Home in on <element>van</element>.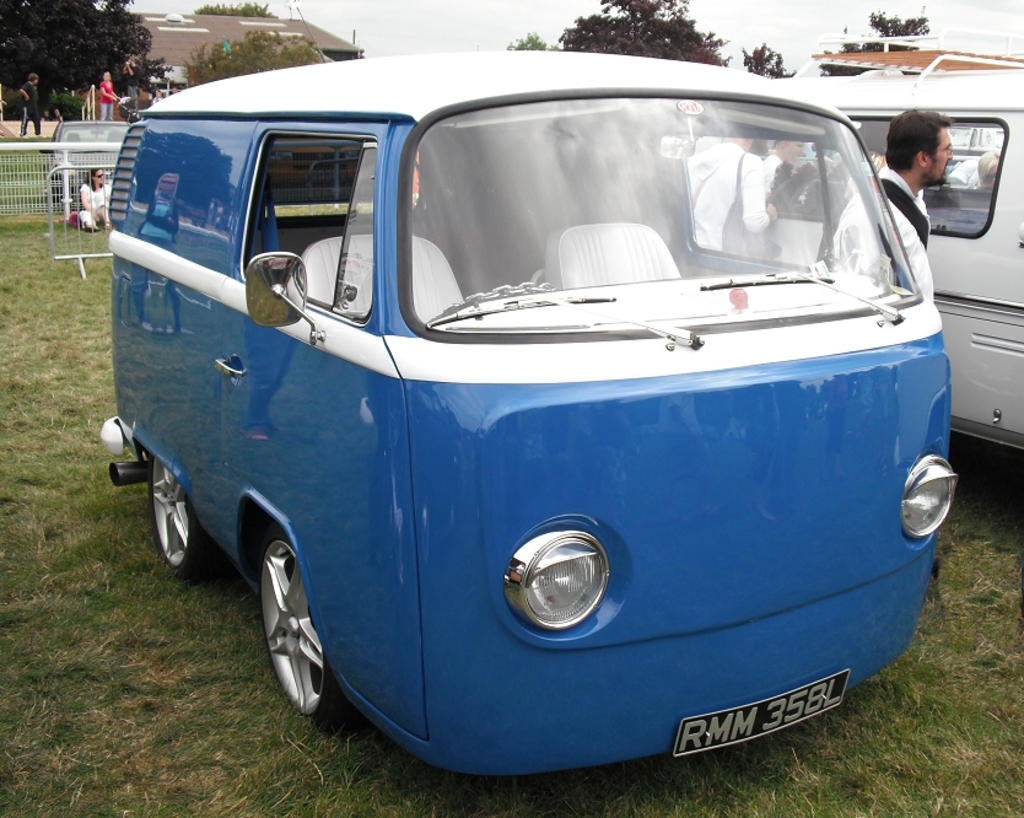
Homed in at (104,7,959,779).
